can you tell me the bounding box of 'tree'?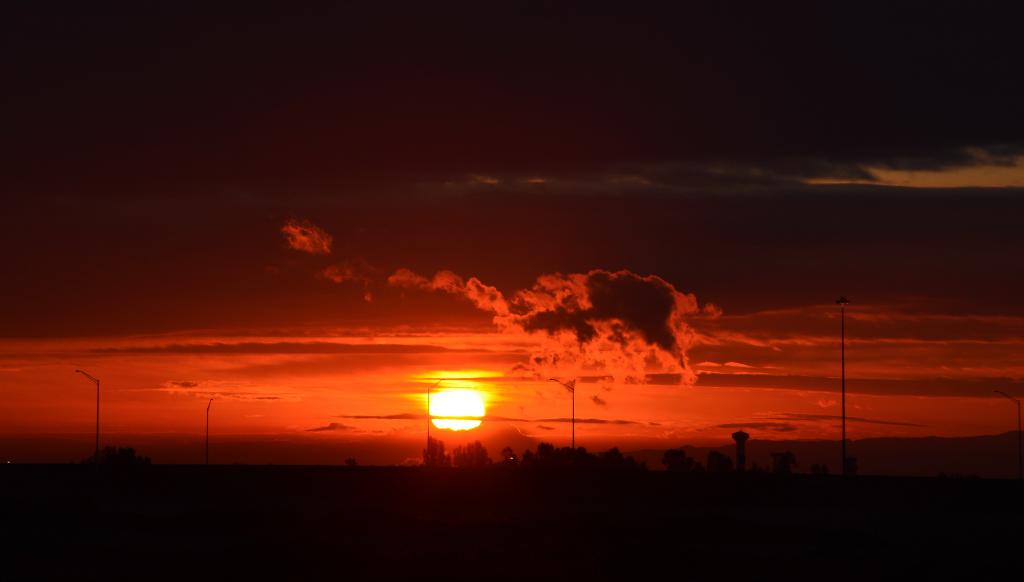
pyautogui.locateOnScreen(456, 443, 483, 469).
